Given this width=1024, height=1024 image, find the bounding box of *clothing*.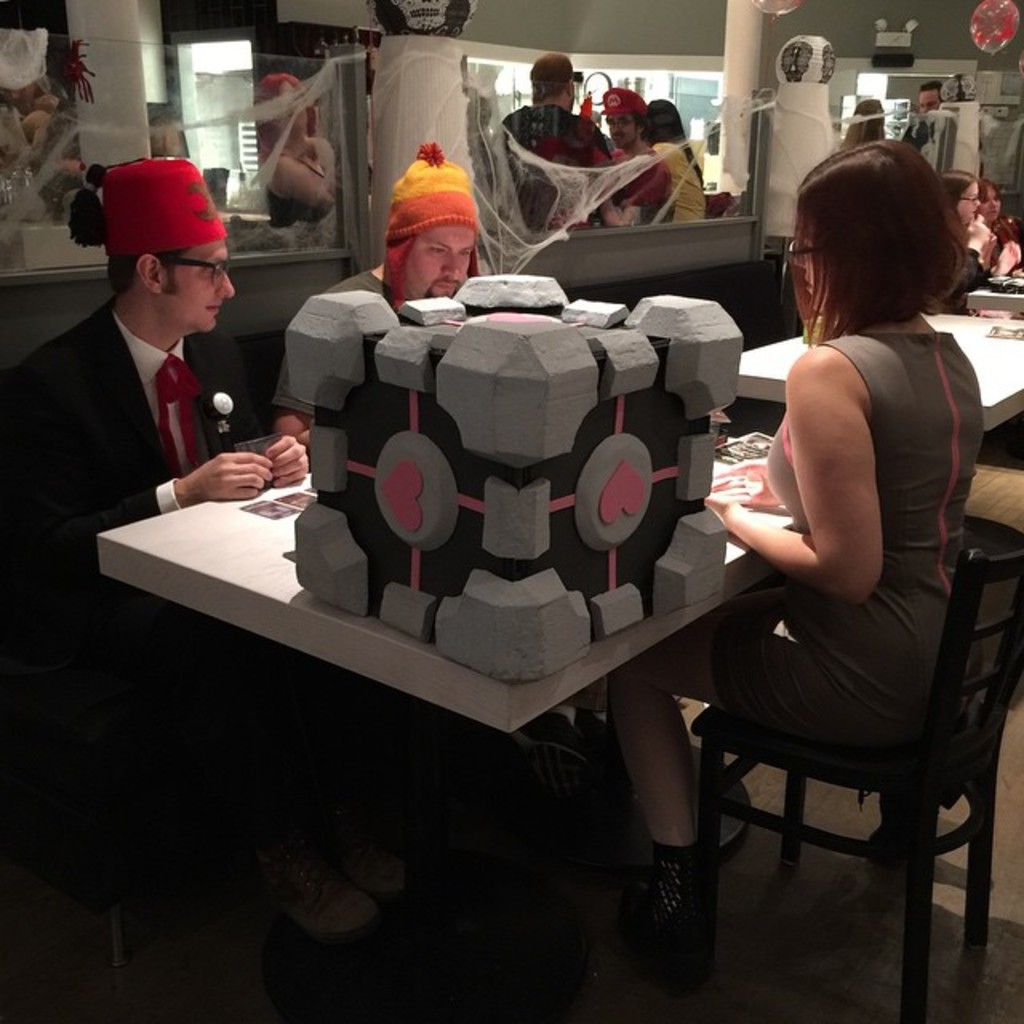
498:93:606:232.
